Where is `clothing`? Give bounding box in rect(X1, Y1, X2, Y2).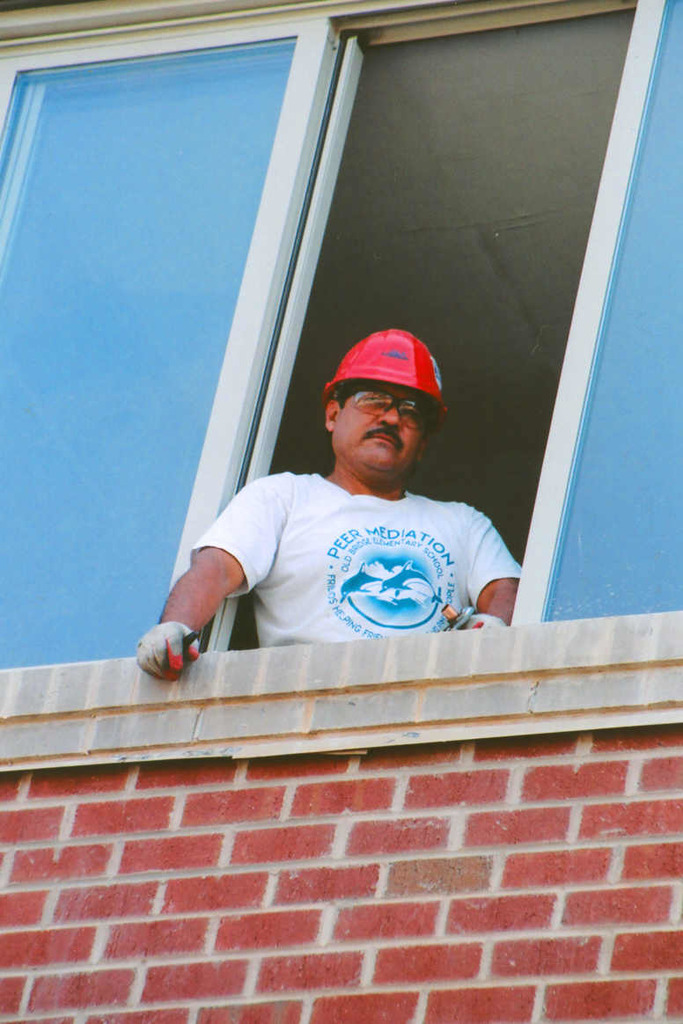
rect(174, 424, 550, 663).
